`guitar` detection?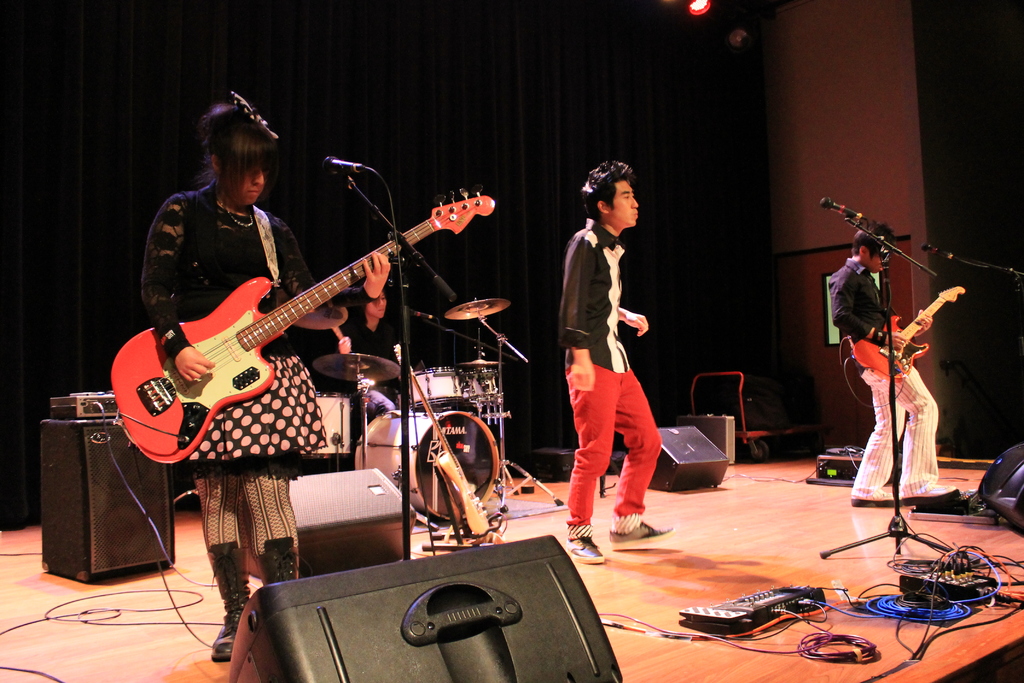
(x1=106, y1=186, x2=497, y2=465)
